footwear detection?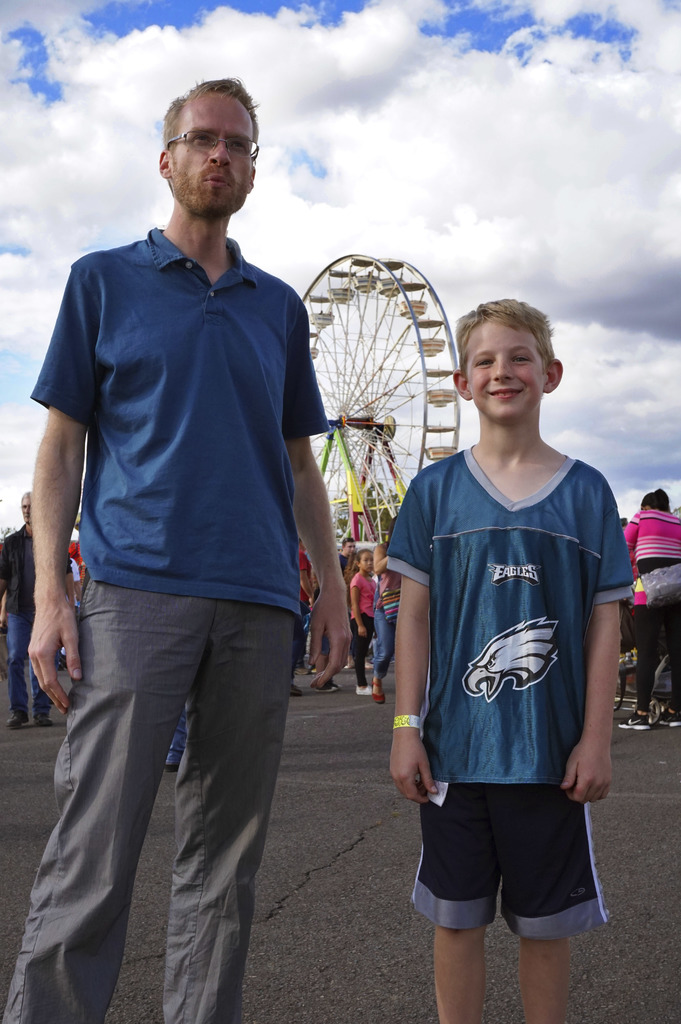
bbox=(352, 684, 368, 696)
